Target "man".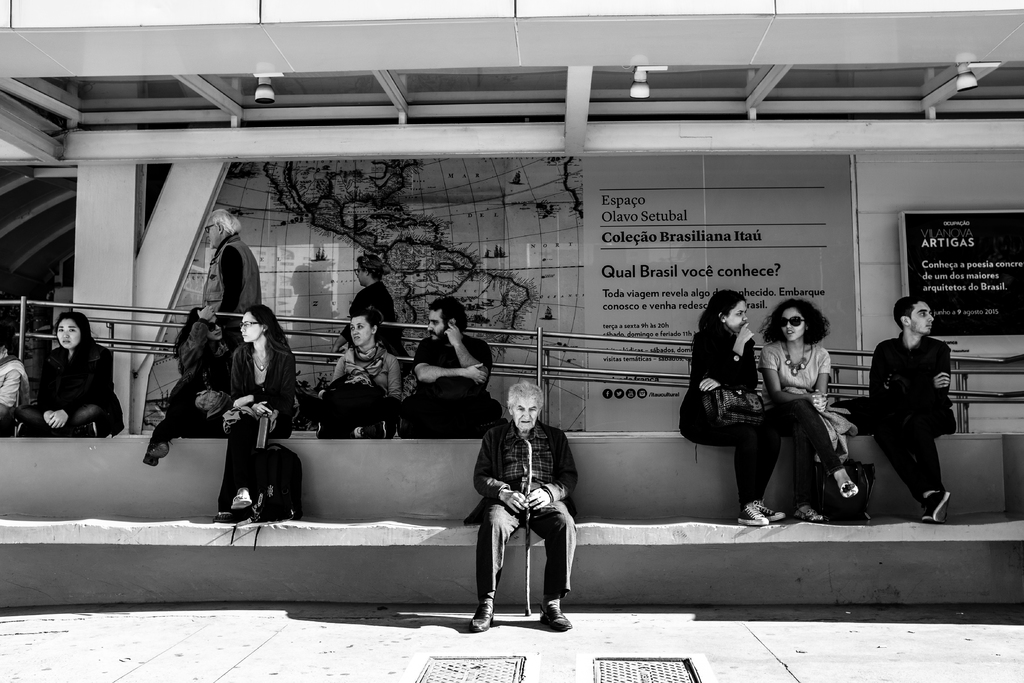
Target region: [316, 253, 400, 357].
